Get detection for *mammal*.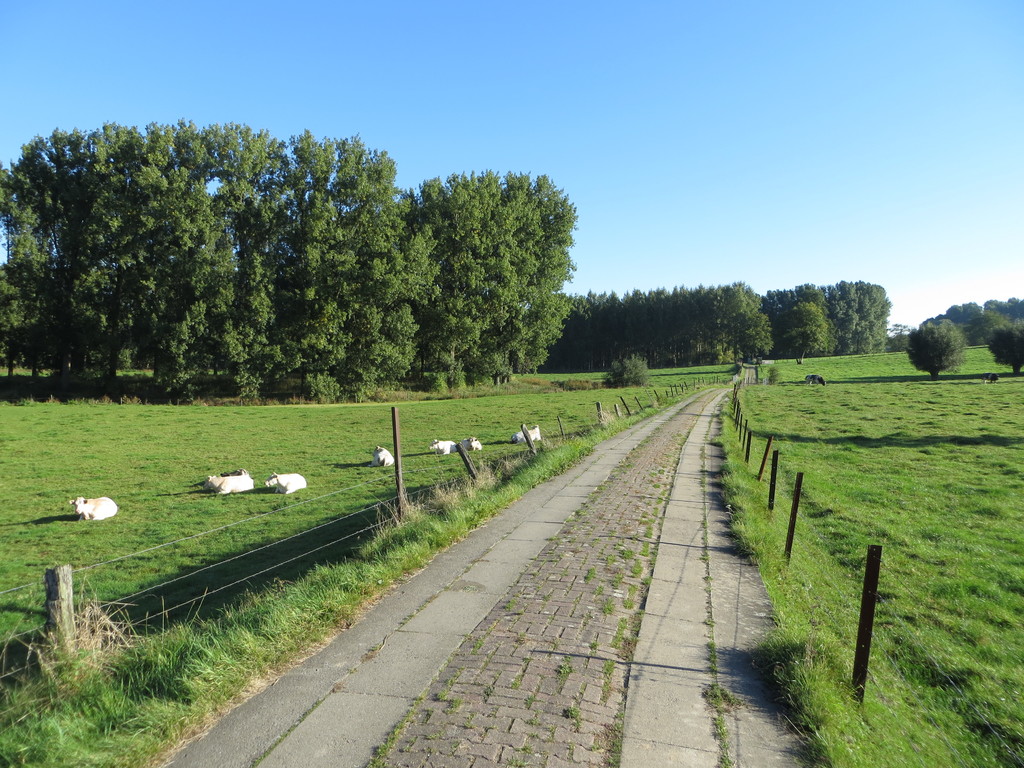
Detection: <box>426,440,459,456</box>.
